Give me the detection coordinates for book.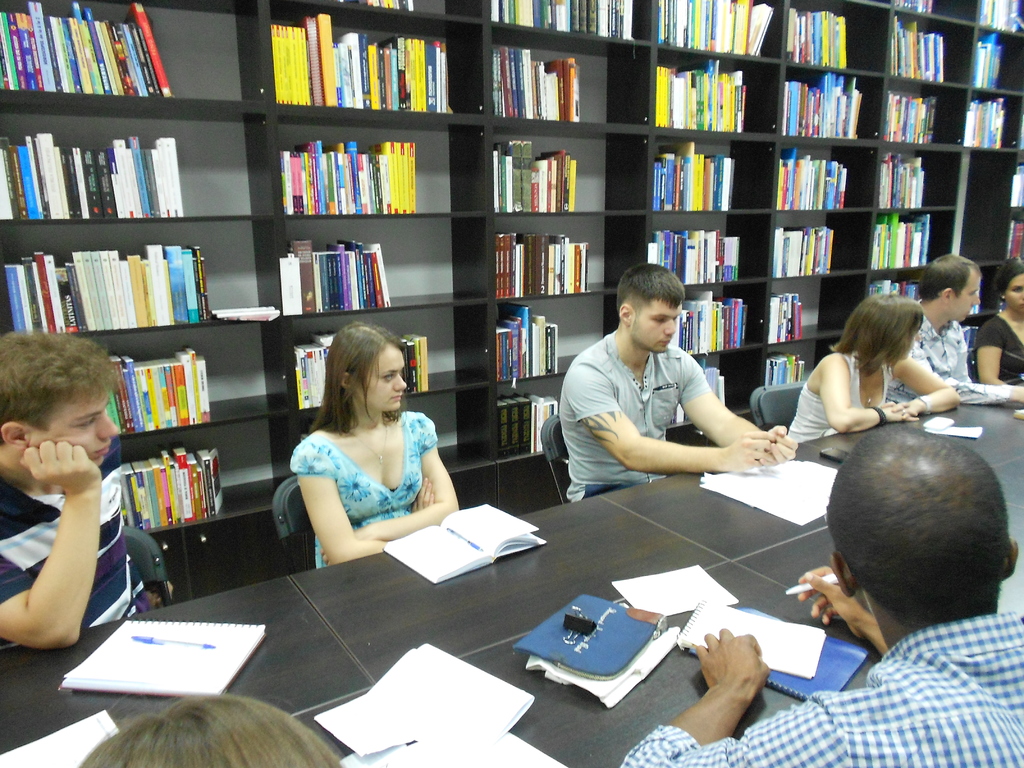
[left=216, top=312, right=268, bottom=317].
